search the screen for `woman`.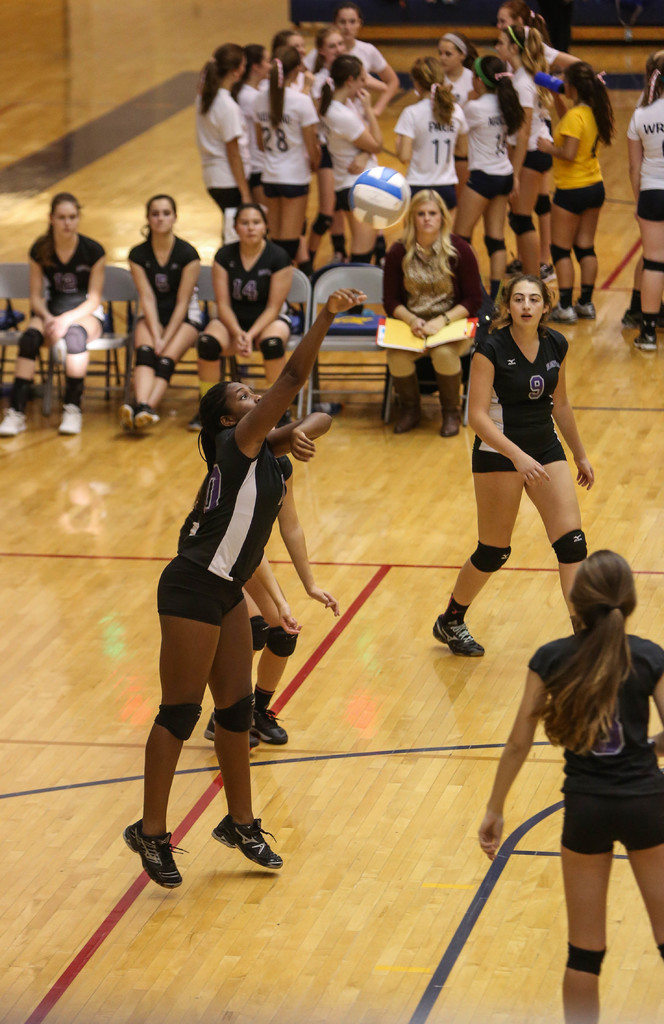
Found at locate(118, 193, 202, 444).
